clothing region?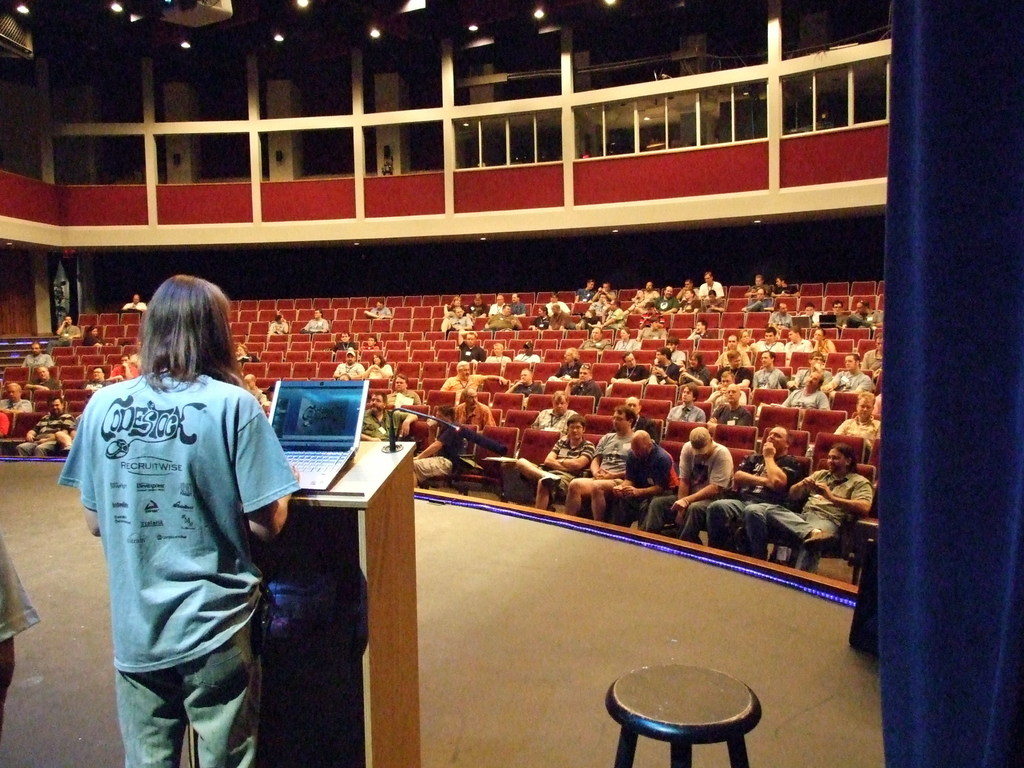
crop(587, 336, 605, 353)
